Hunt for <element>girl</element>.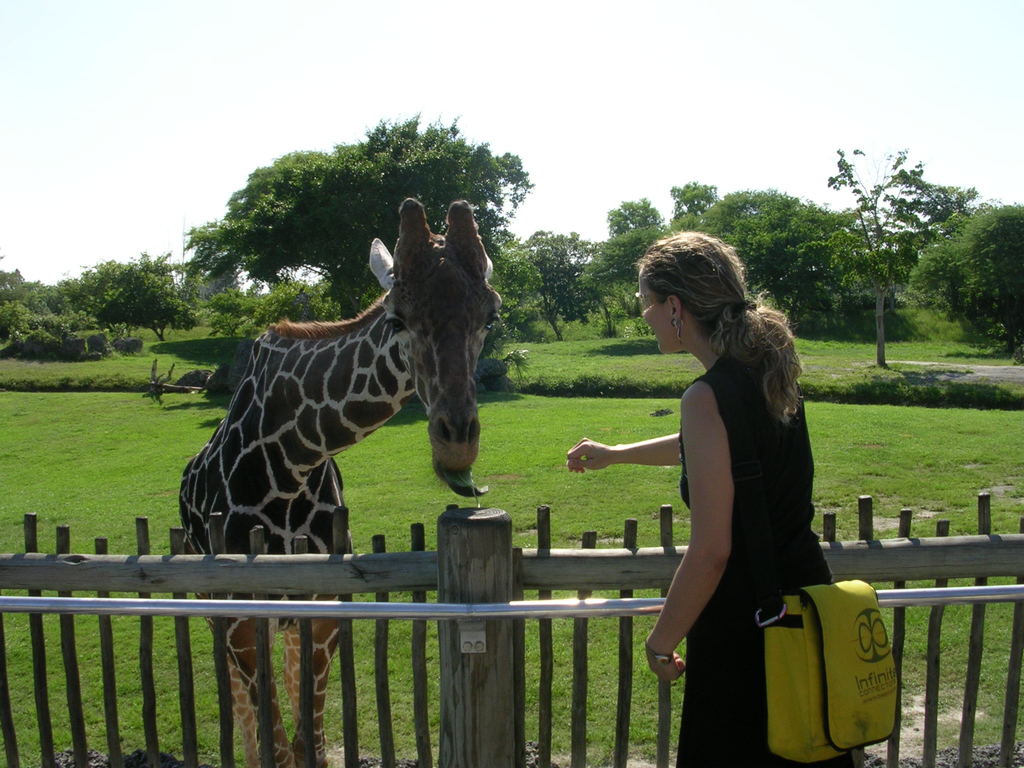
Hunted down at <region>551, 222, 860, 767</region>.
